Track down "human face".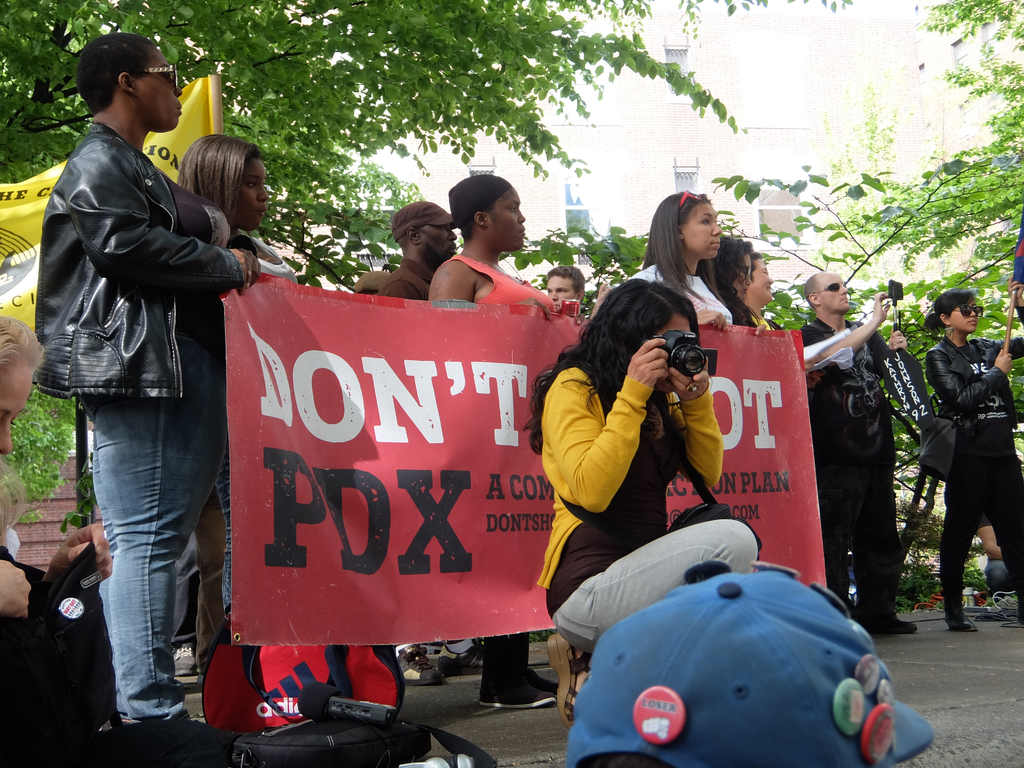
Tracked to [x1=751, y1=257, x2=776, y2=301].
